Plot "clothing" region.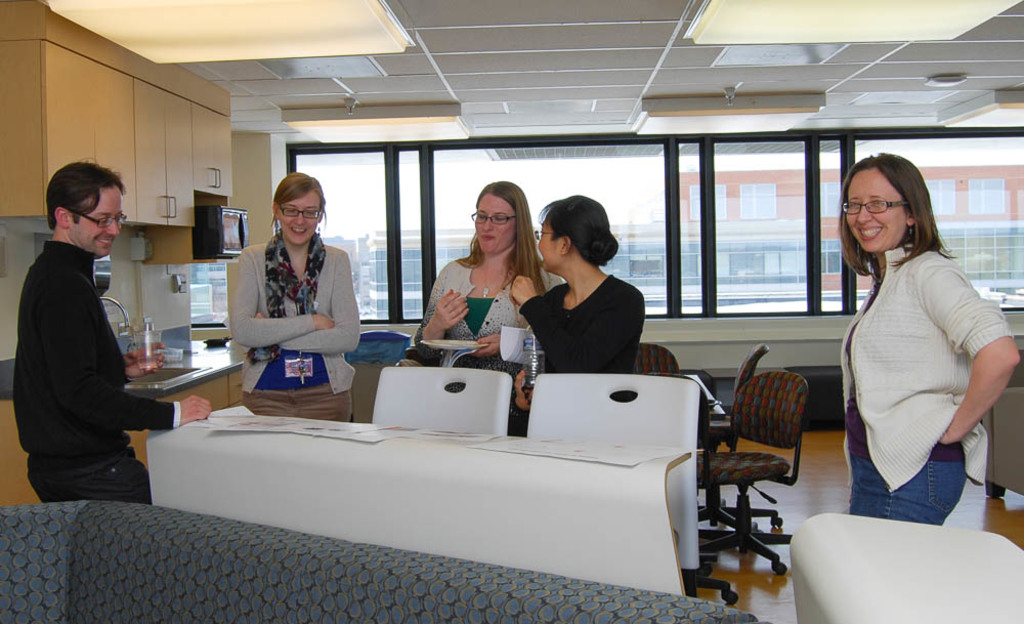
Plotted at locate(838, 199, 1006, 532).
